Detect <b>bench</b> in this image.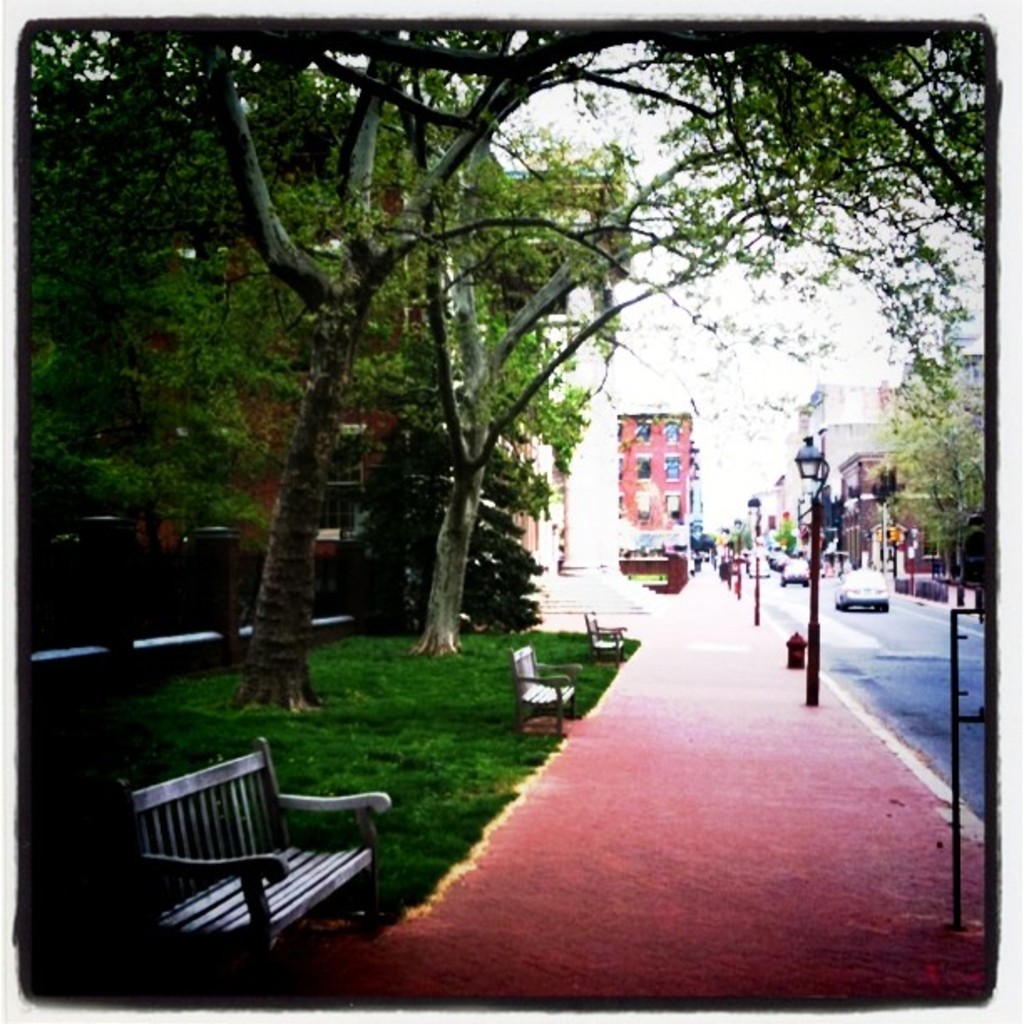
Detection: 505:643:579:736.
